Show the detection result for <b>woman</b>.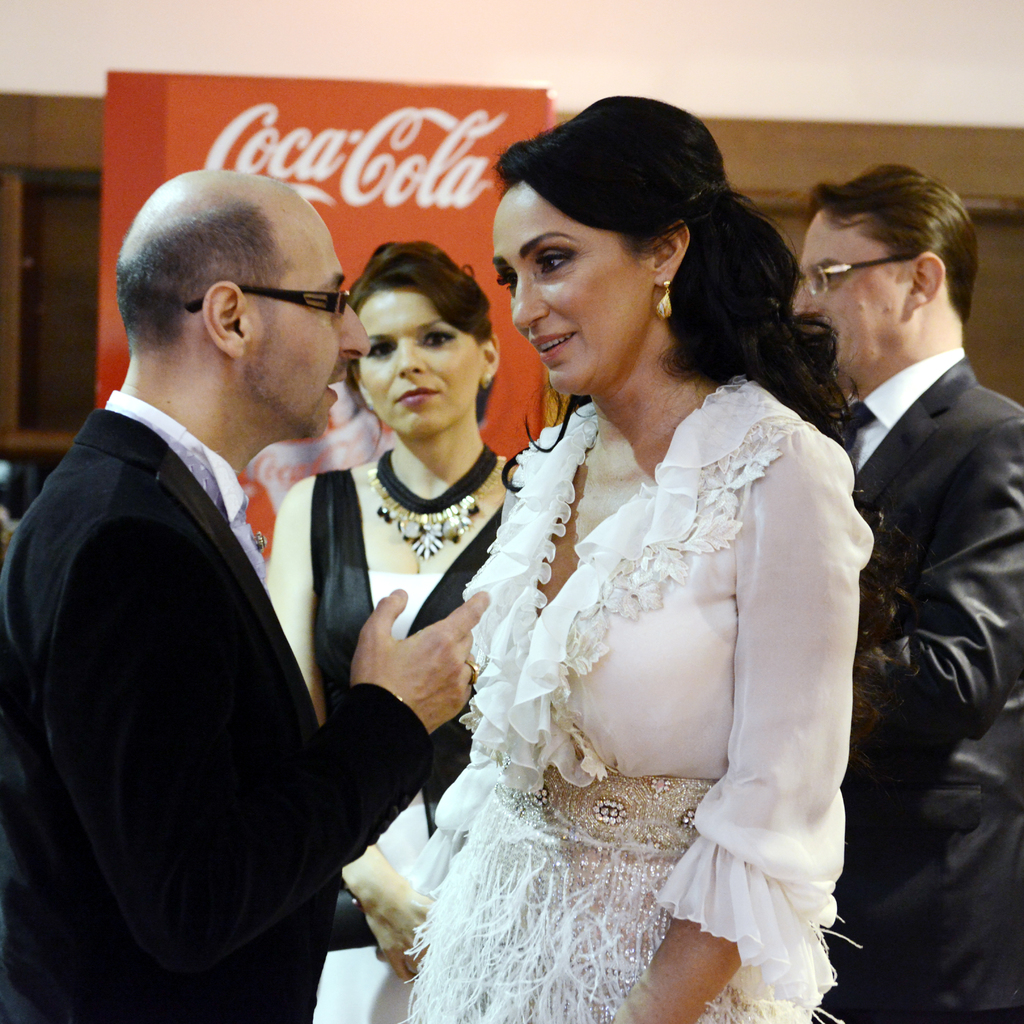
269/237/522/1023.
